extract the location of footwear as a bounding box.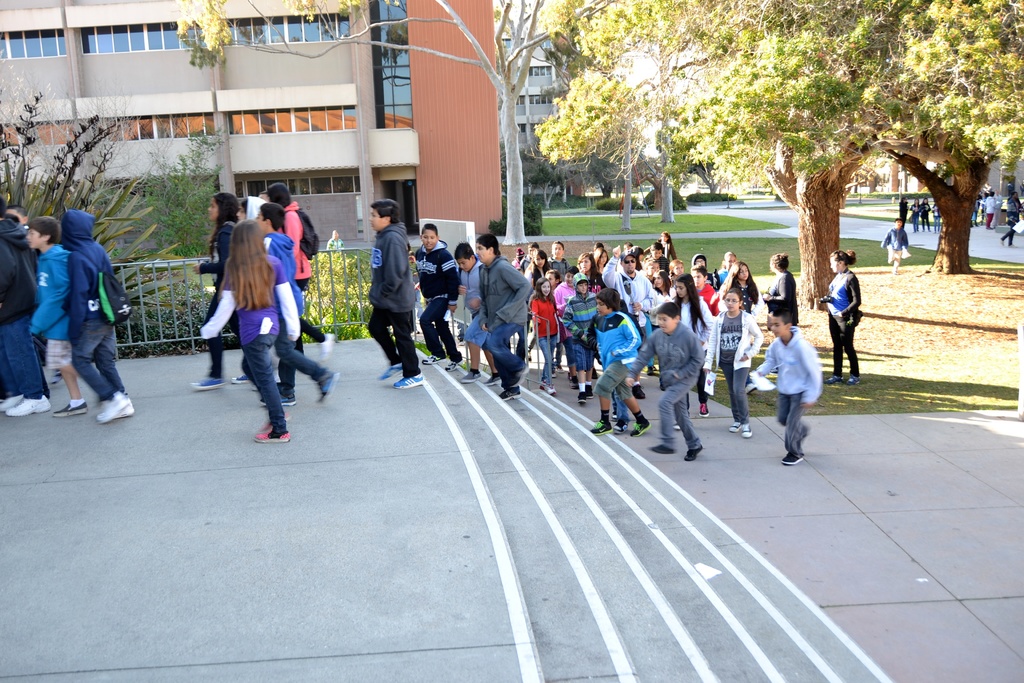
left=634, top=383, right=650, bottom=399.
